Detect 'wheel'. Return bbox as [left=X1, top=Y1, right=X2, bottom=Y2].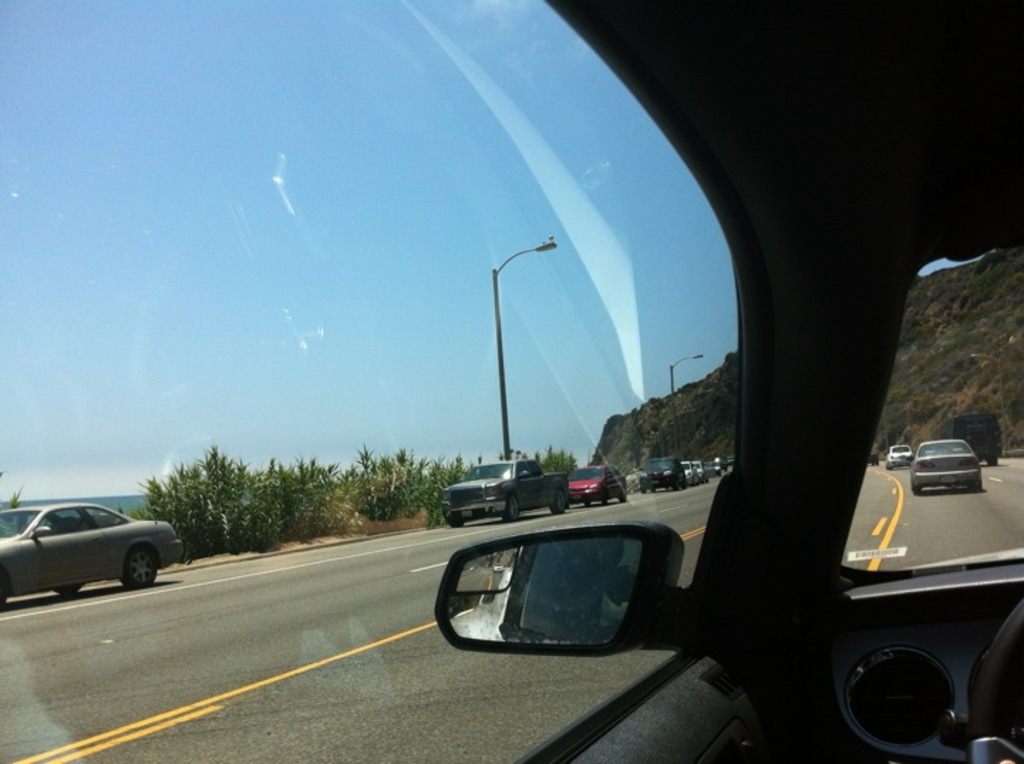
[left=119, top=546, right=159, bottom=588].
